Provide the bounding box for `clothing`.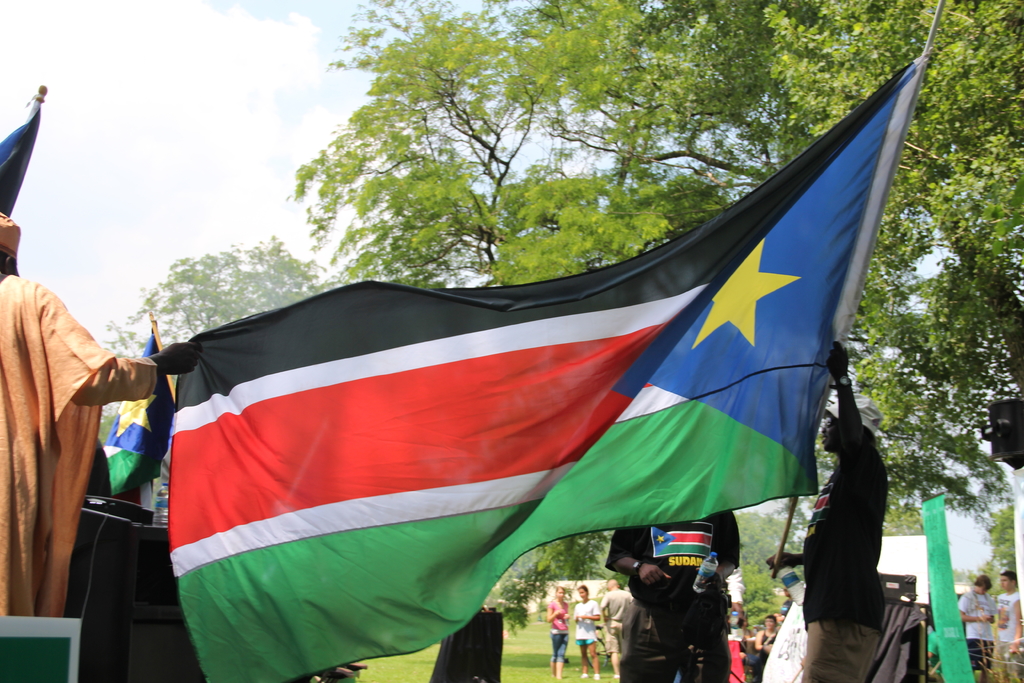
x1=3 y1=242 x2=140 y2=632.
